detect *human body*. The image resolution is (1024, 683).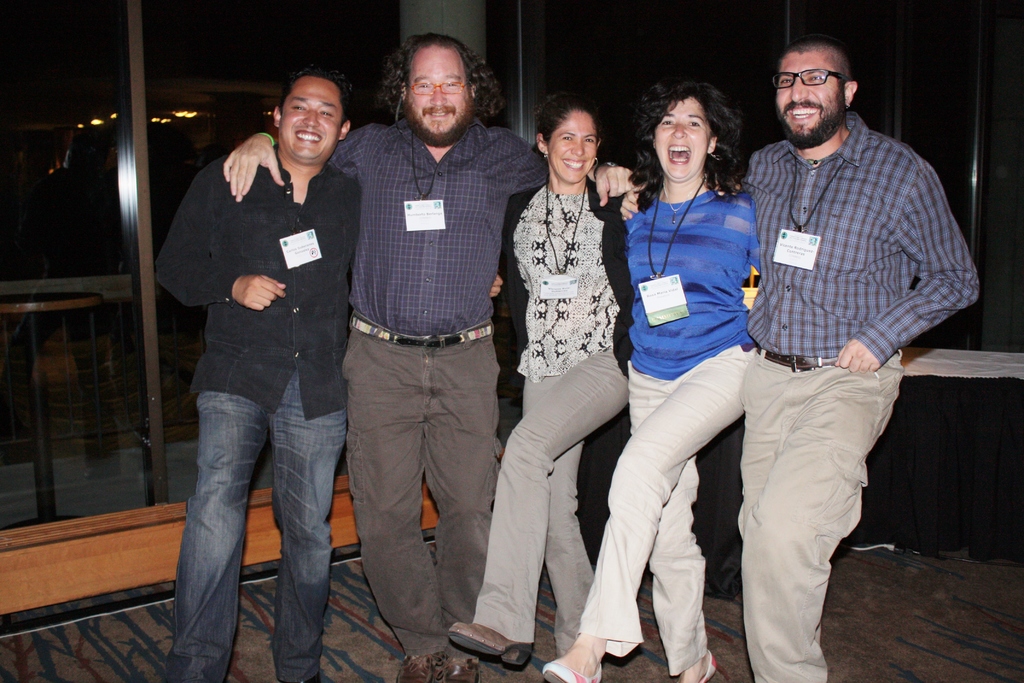
{"left": 620, "top": 118, "right": 983, "bottom": 682}.
